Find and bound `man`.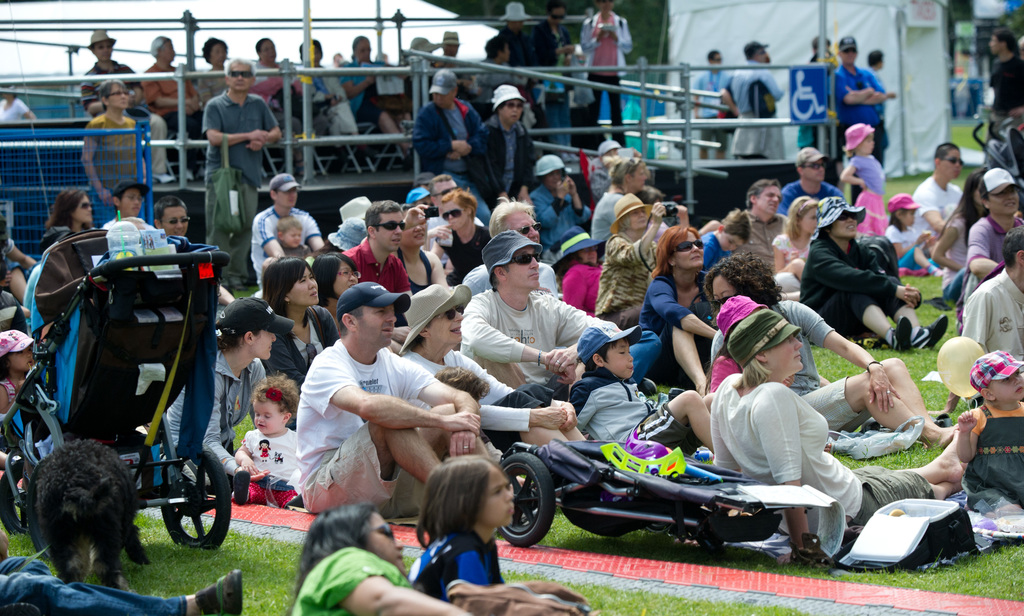
Bound: (left=765, top=143, right=843, bottom=211).
